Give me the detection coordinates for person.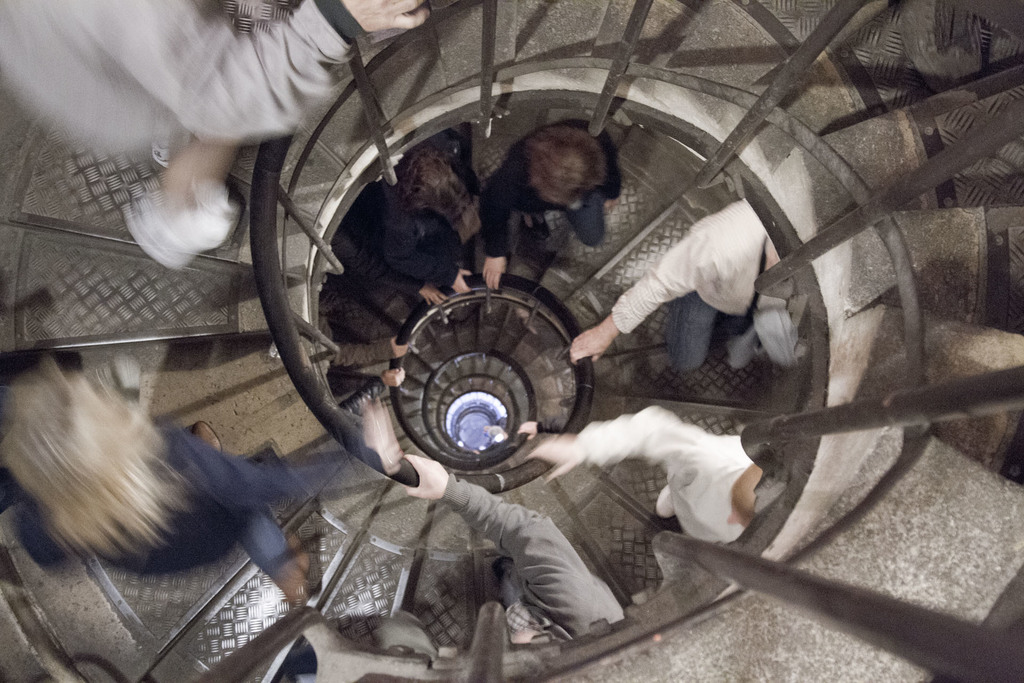
bbox=(328, 180, 449, 308).
